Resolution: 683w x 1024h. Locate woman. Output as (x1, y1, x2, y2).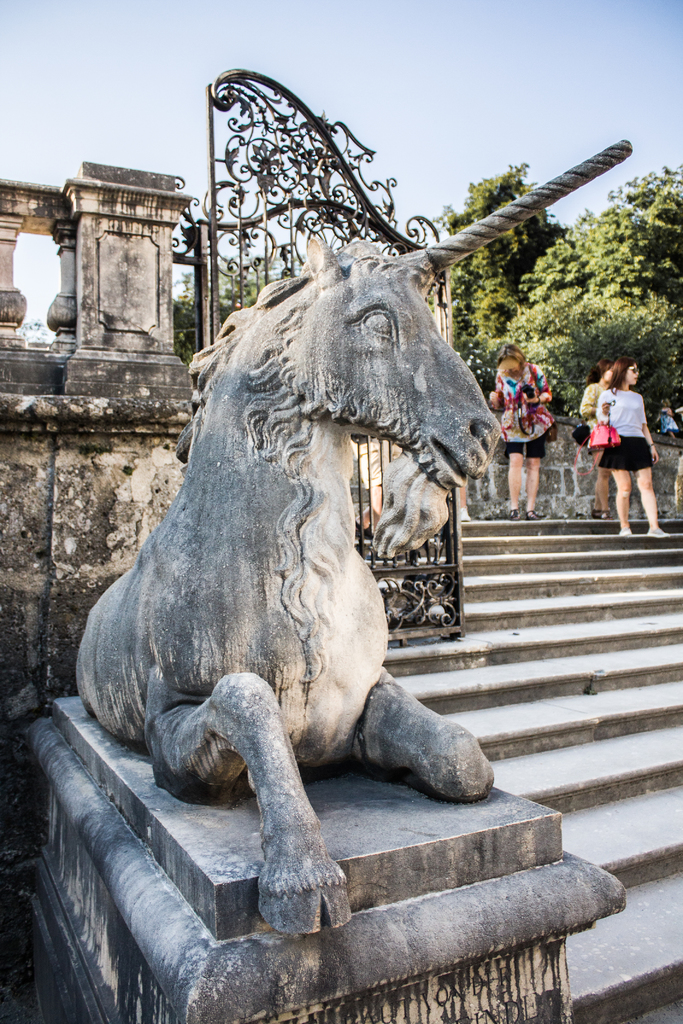
(572, 358, 621, 519).
